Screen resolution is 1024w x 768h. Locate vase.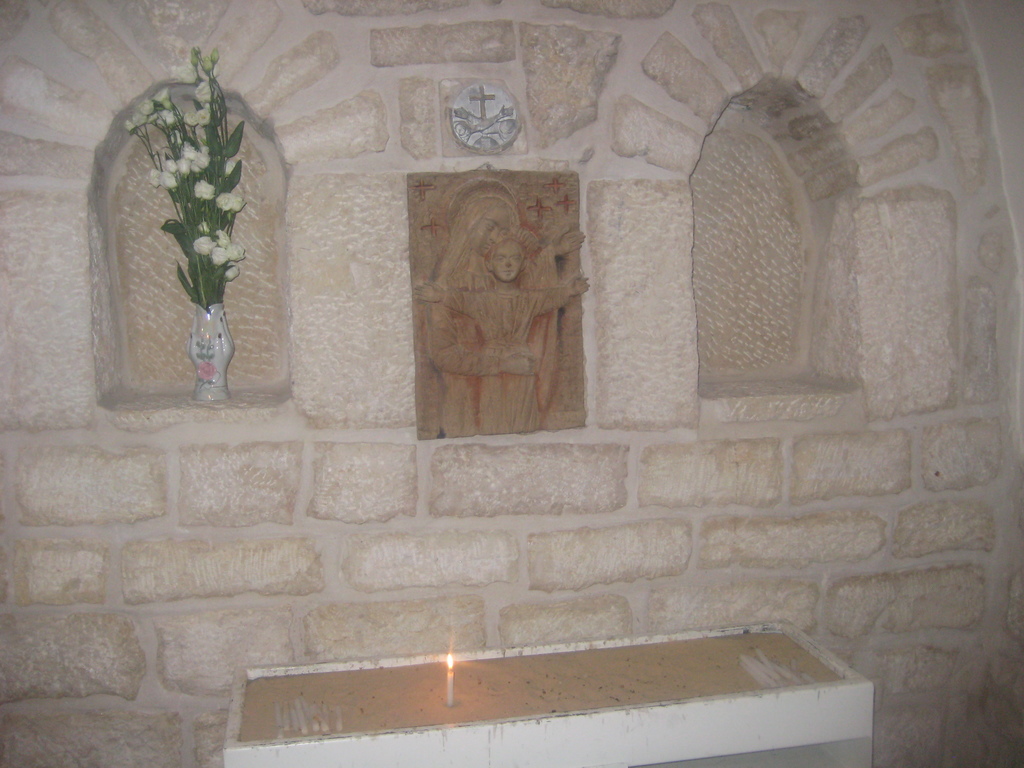
Rect(189, 303, 236, 400).
